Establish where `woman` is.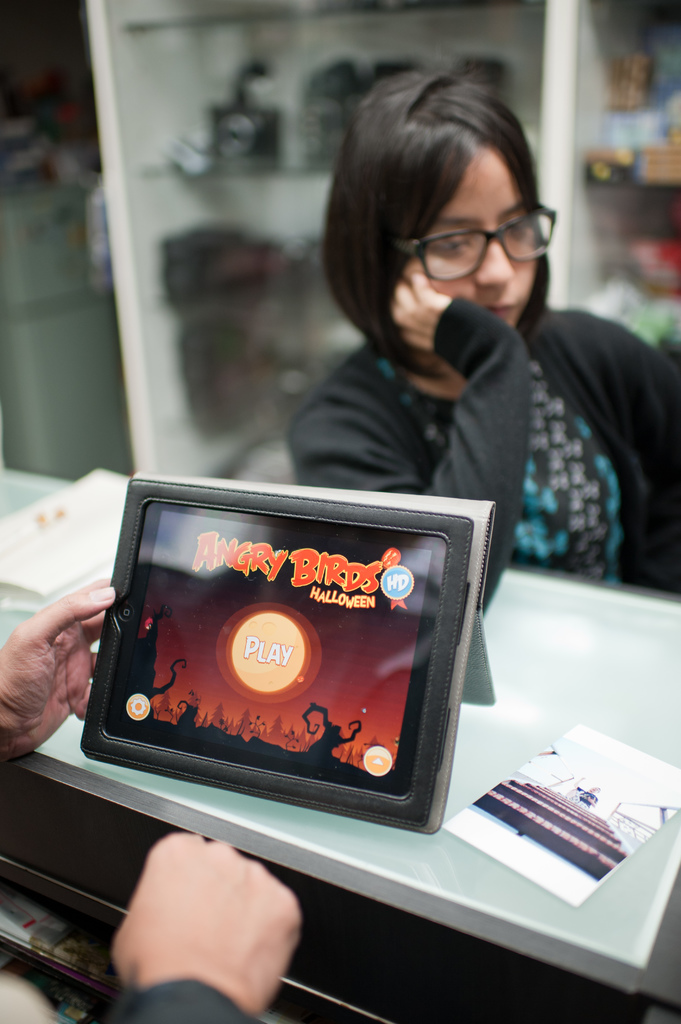
Established at locate(276, 52, 680, 591).
